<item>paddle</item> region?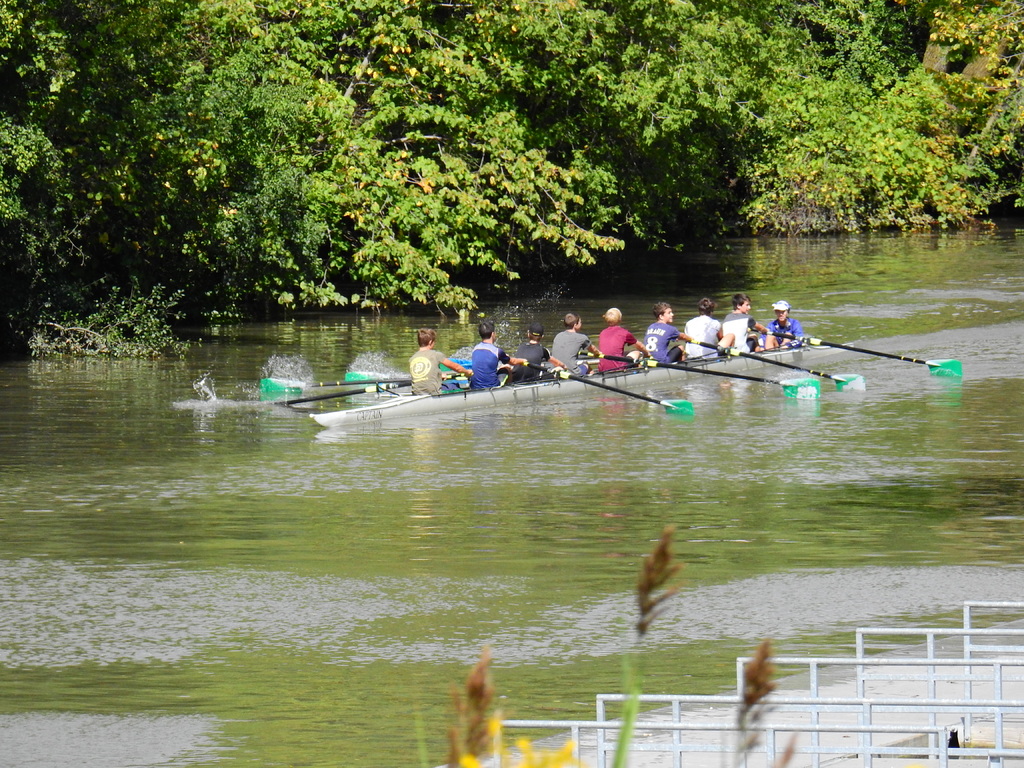
[x1=639, y1=364, x2=820, y2=396]
